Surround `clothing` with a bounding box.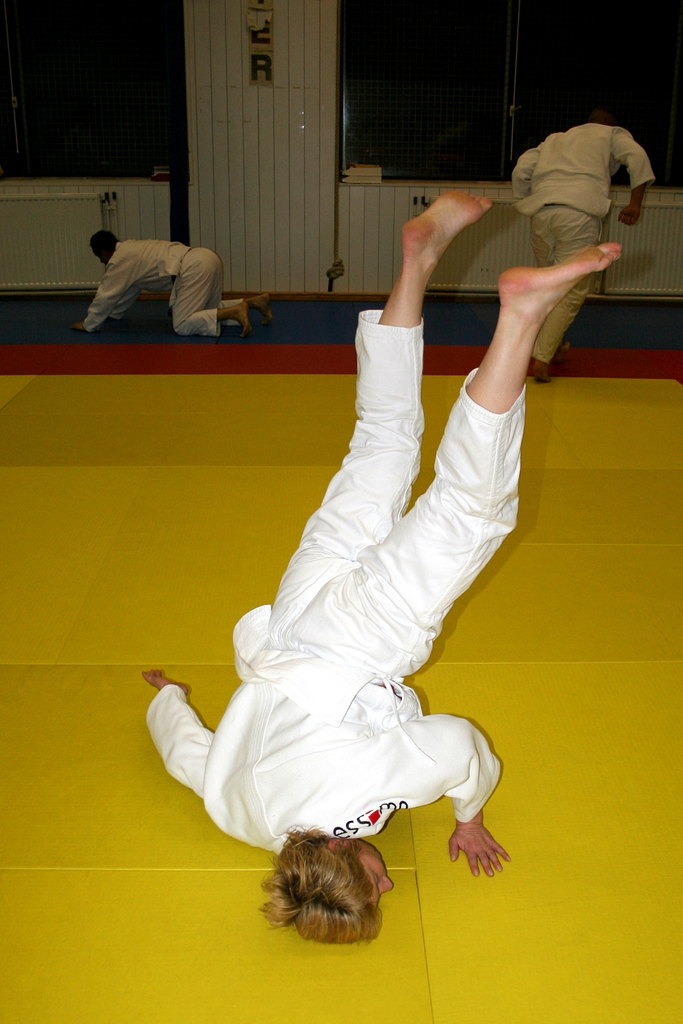
locate(169, 316, 527, 867).
